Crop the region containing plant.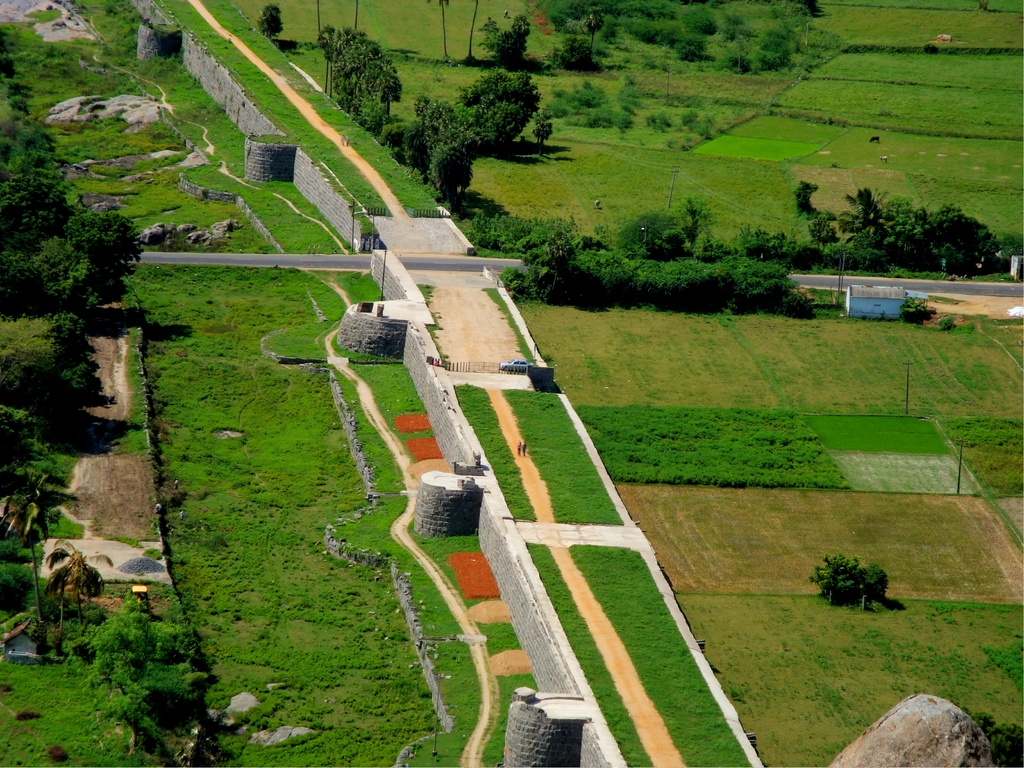
Crop region: select_region(462, 381, 544, 531).
